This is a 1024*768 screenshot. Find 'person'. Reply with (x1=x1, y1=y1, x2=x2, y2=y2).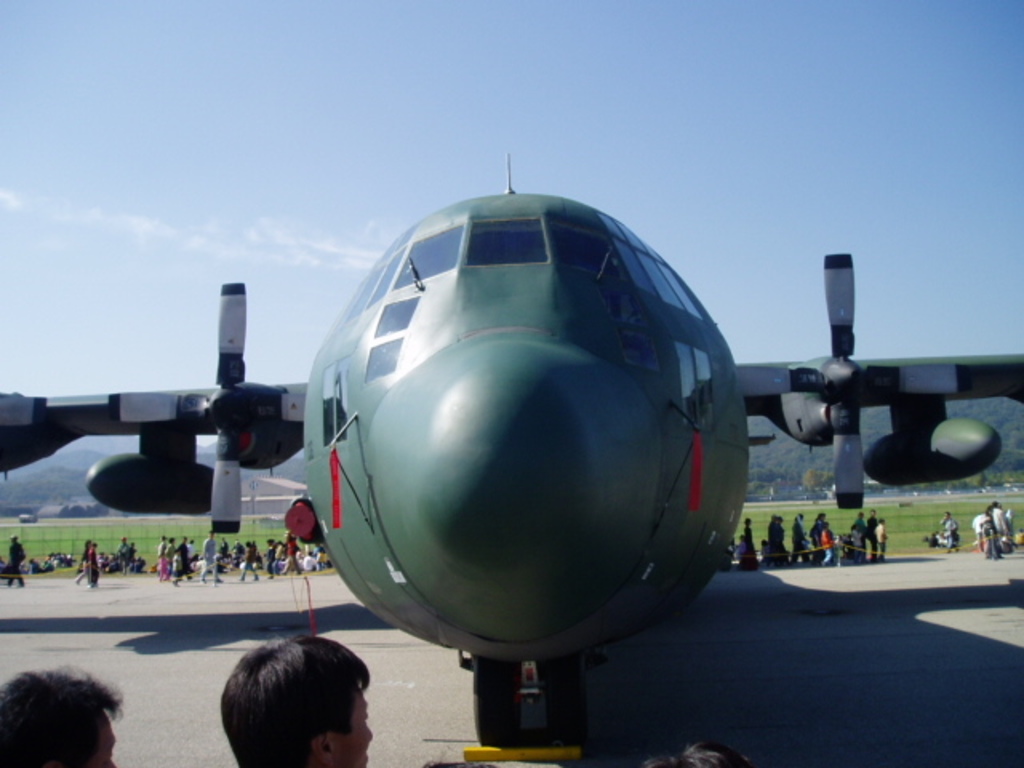
(x1=822, y1=522, x2=837, y2=566).
